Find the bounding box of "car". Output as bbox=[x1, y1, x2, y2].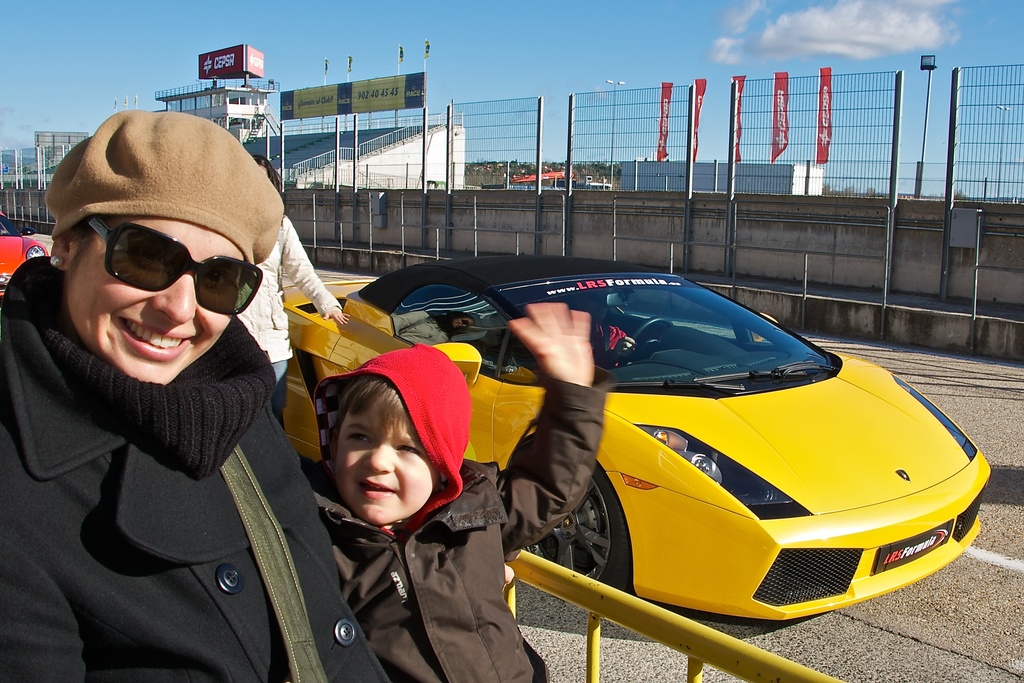
bbox=[0, 205, 56, 296].
